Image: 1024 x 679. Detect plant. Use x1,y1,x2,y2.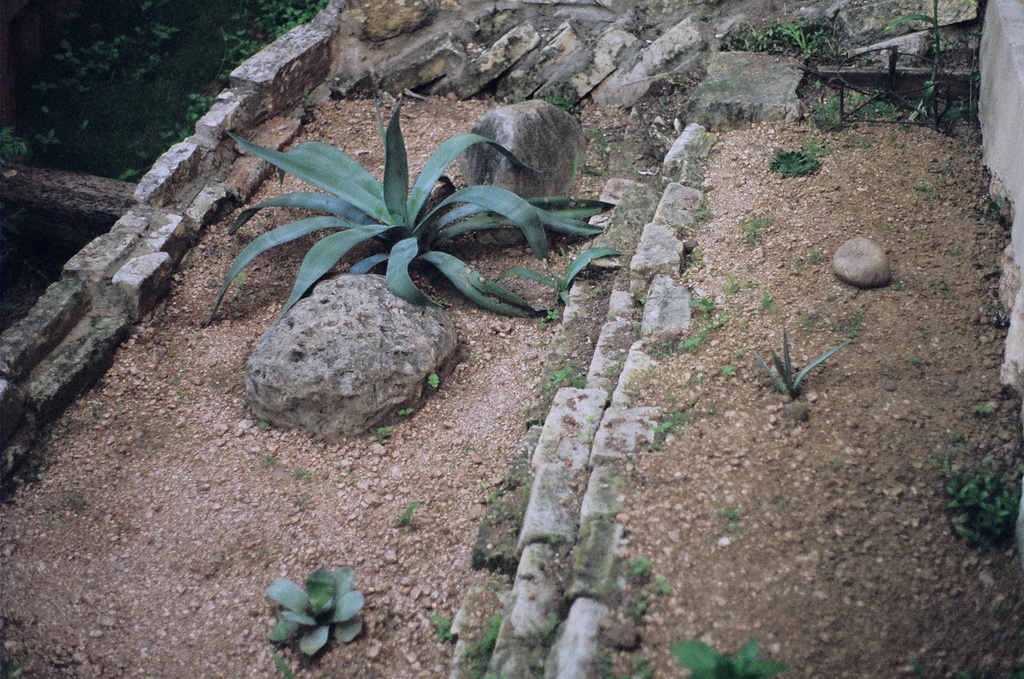
371,425,391,439.
